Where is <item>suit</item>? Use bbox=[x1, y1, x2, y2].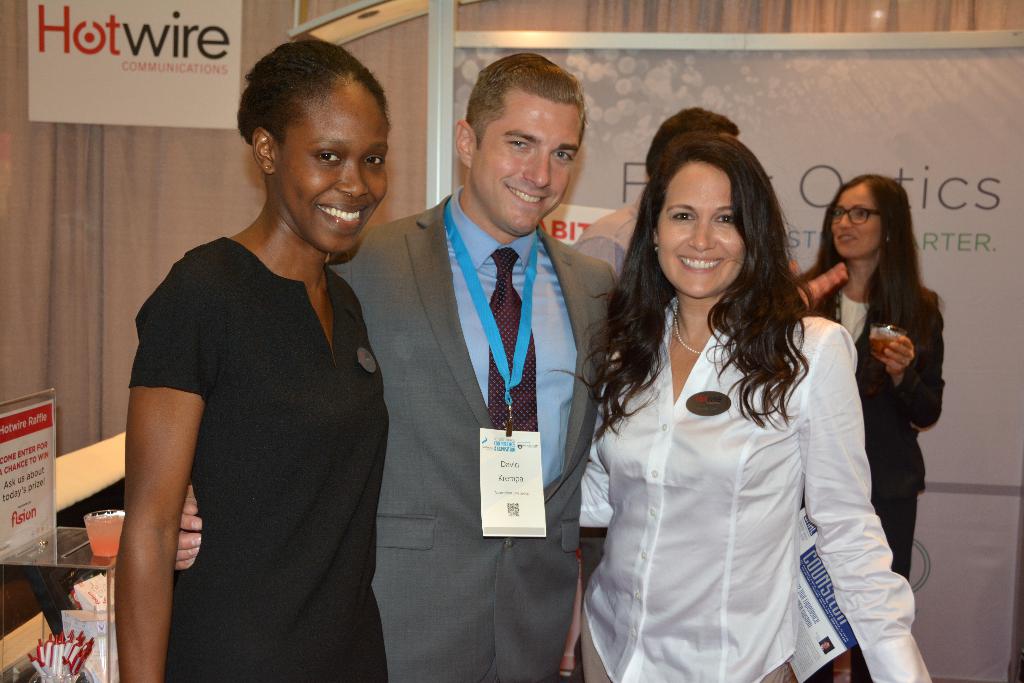
bbox=[812, 278, 948, 682].
